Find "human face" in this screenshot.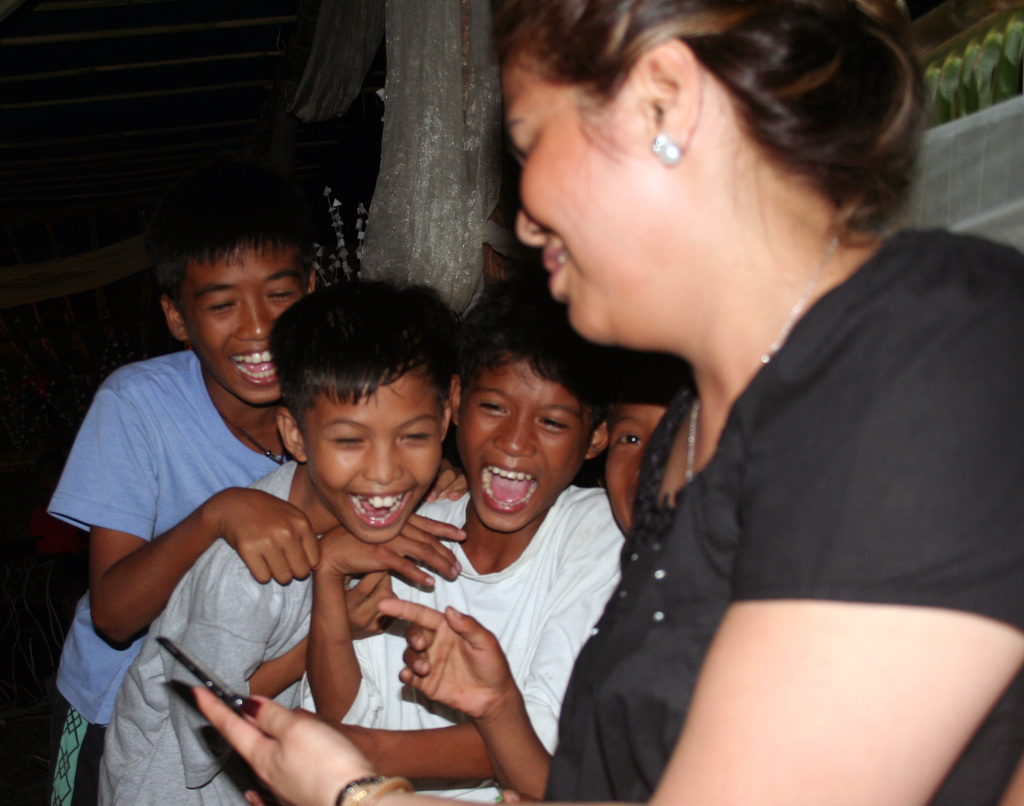
The bounding box for "human face" is (512,45,656,344).
